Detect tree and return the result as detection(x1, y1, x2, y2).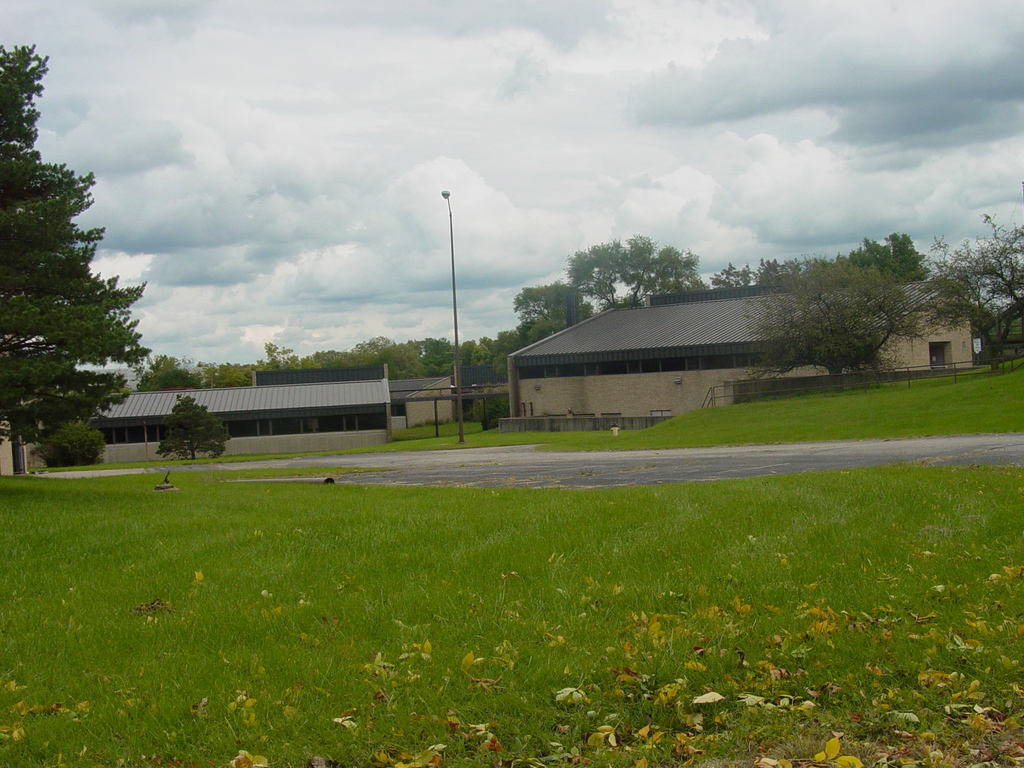
detection(708, 262, 752, 294).
